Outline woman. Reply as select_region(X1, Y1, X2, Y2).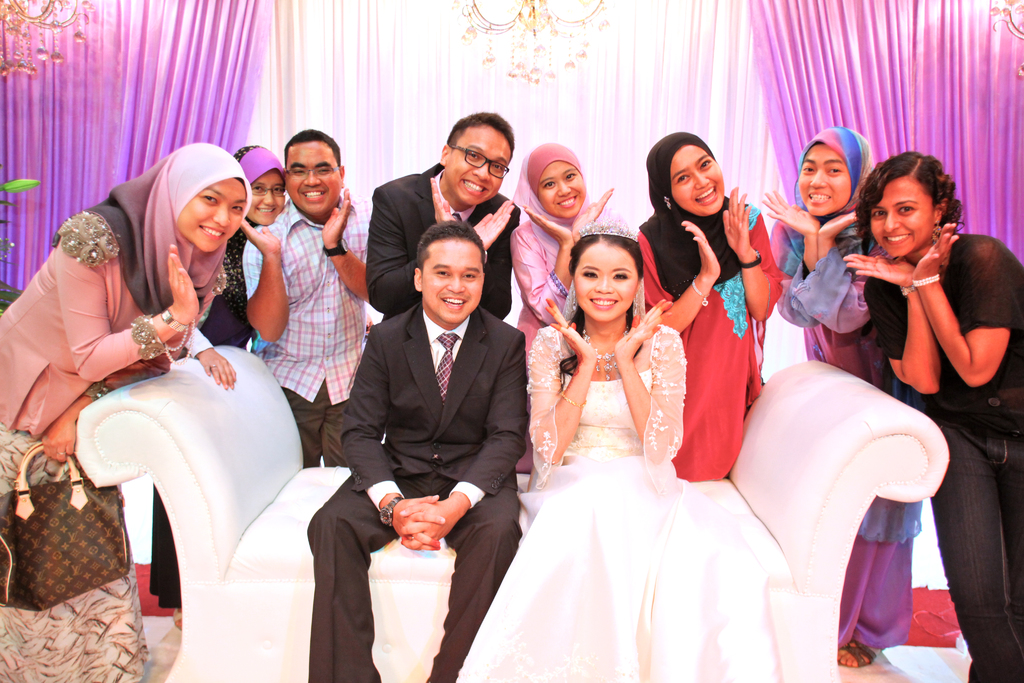
select_region(495, 222, 726, 676).
